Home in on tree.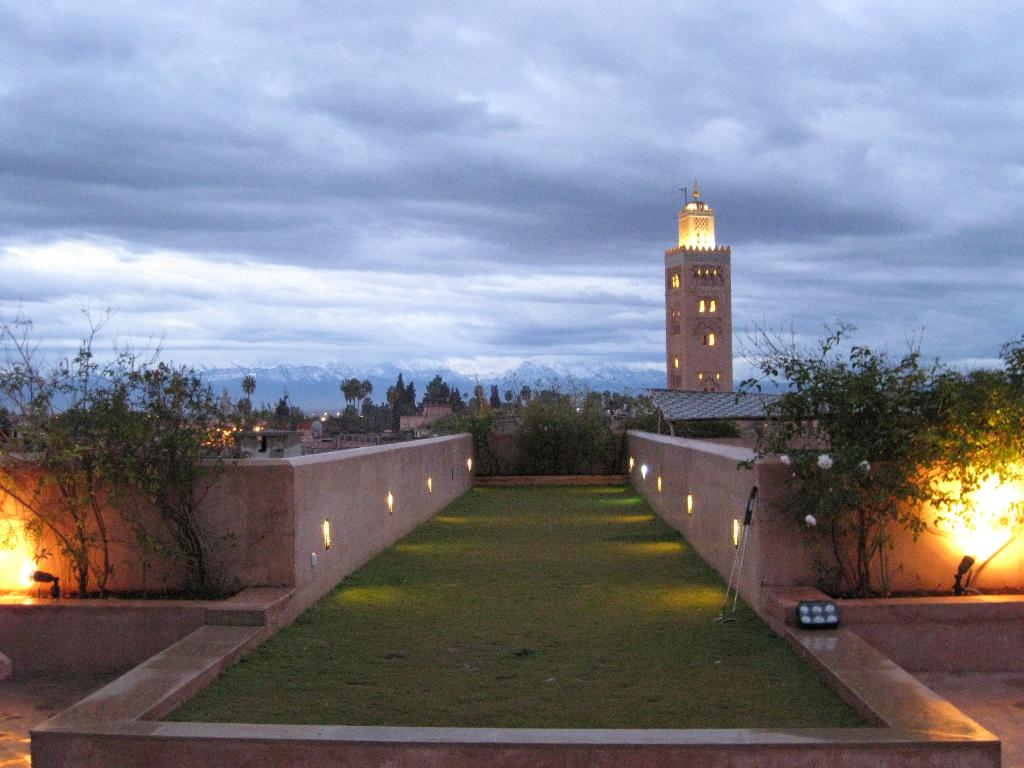
Homed in at box=[518, 381, 534, 404].
